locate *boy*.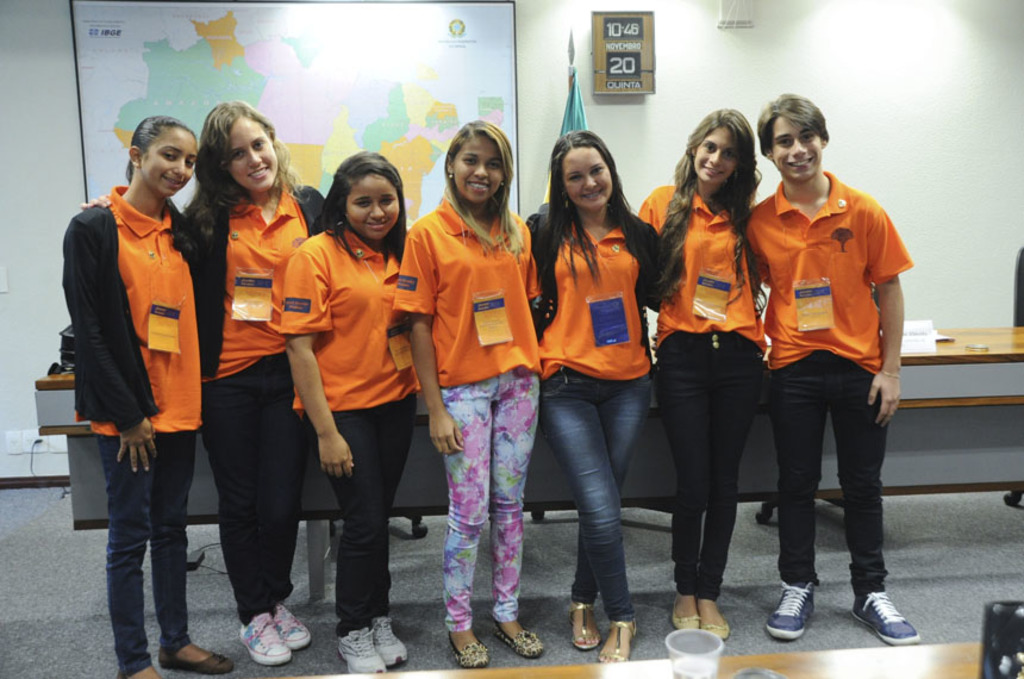
Bounding box: (745,100,923,646).
